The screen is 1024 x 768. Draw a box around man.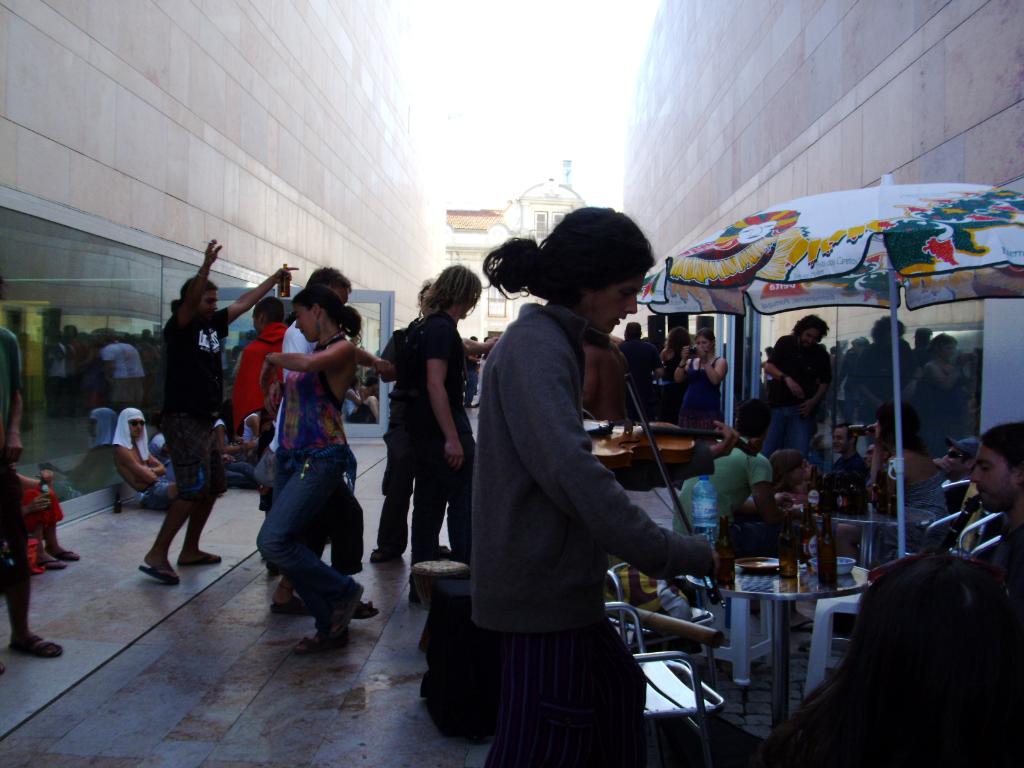
358 276 503 557.
